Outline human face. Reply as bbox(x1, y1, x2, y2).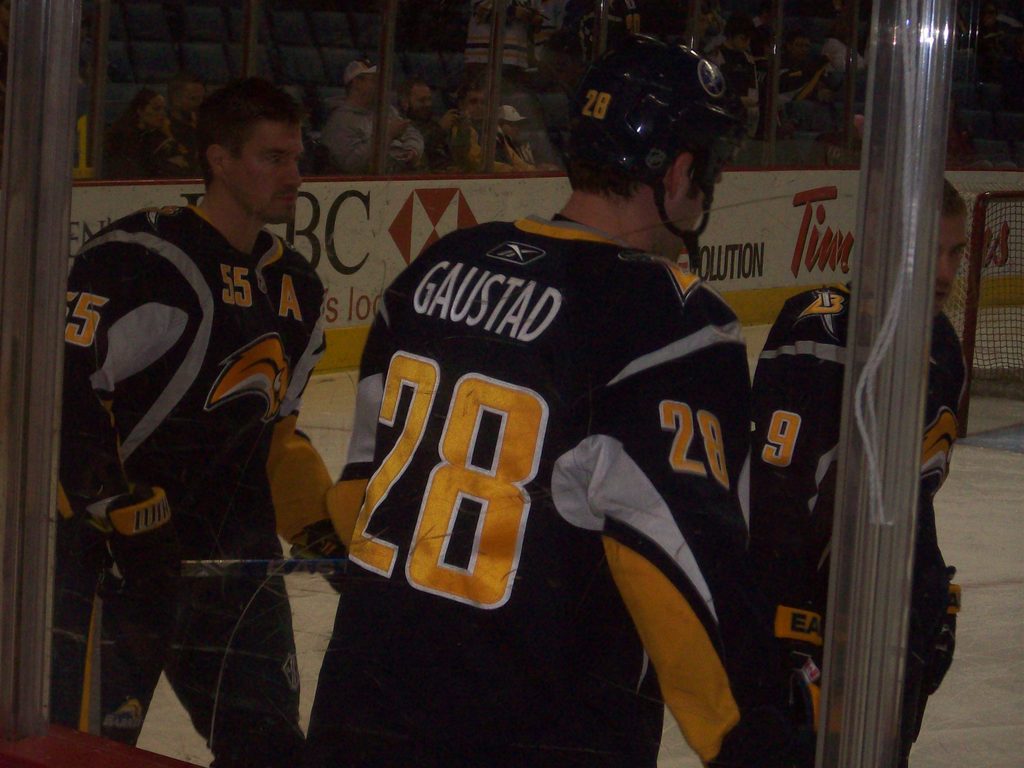
bbox(186, 80, 204, 109).
